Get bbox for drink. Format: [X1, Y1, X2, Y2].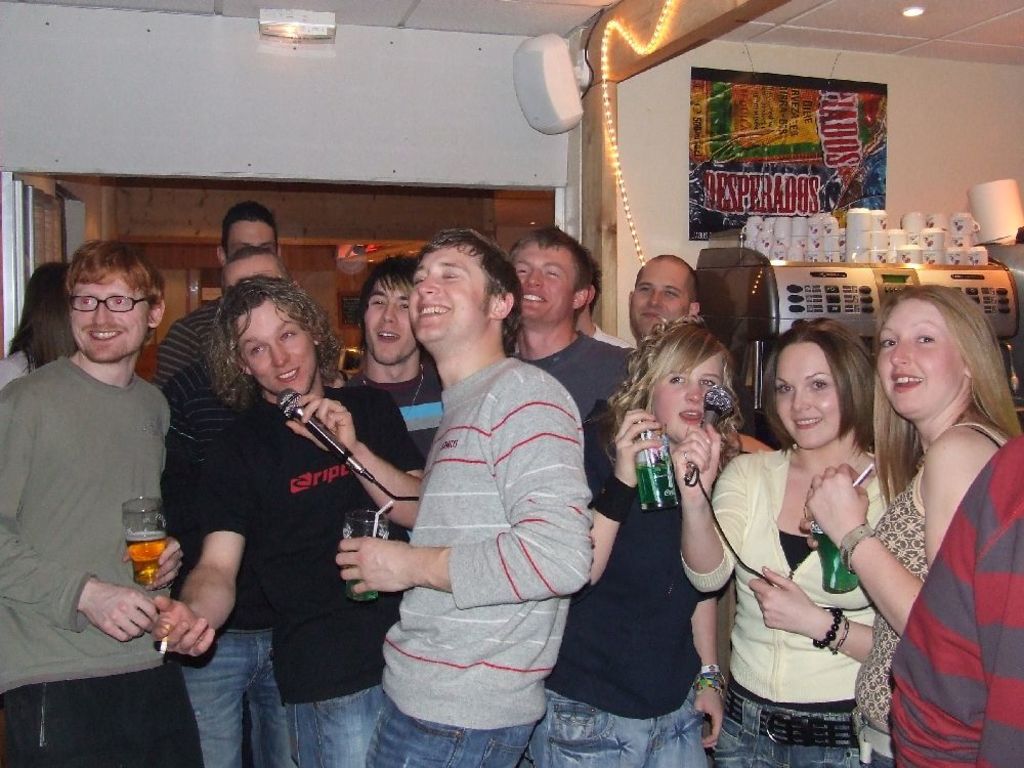
[120, 528, 164, 593].
